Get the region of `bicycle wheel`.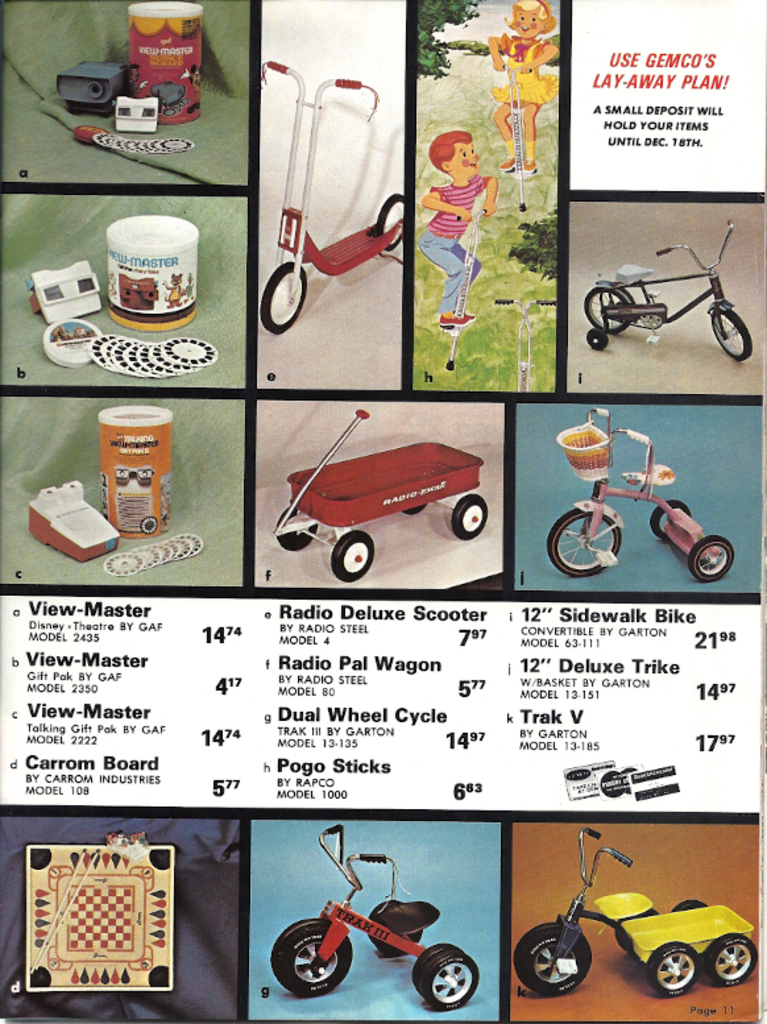
[518,924,597,994].
